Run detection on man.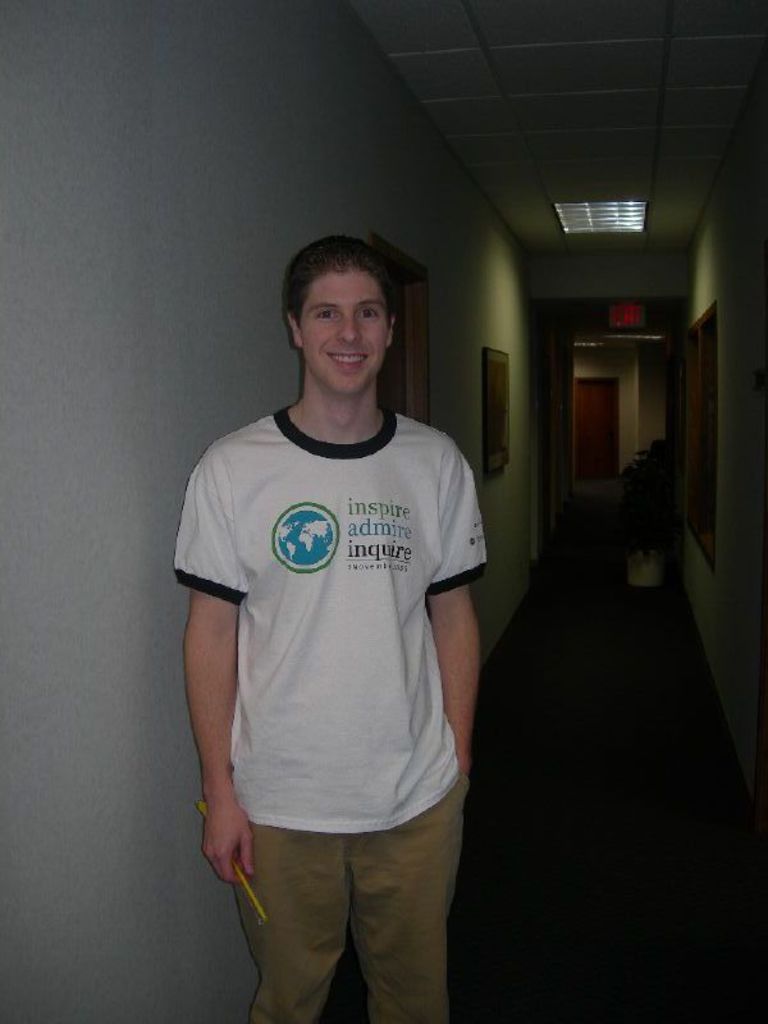
Result: bbox=[161, 184, 513, 1019].
